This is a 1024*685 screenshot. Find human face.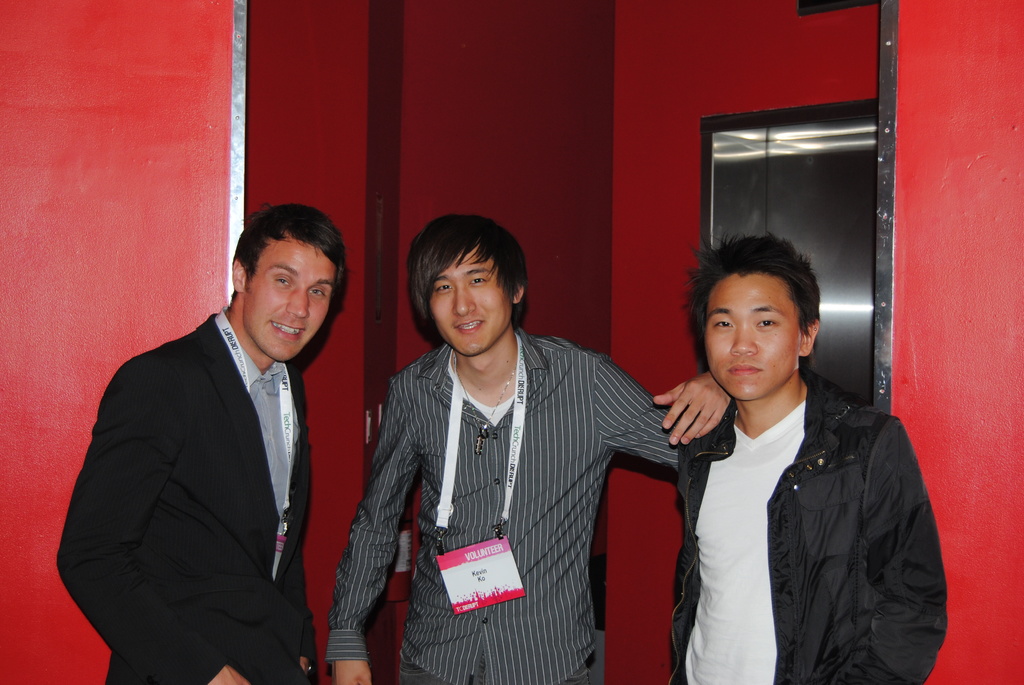
Bounding box: 243 242 334 363.
